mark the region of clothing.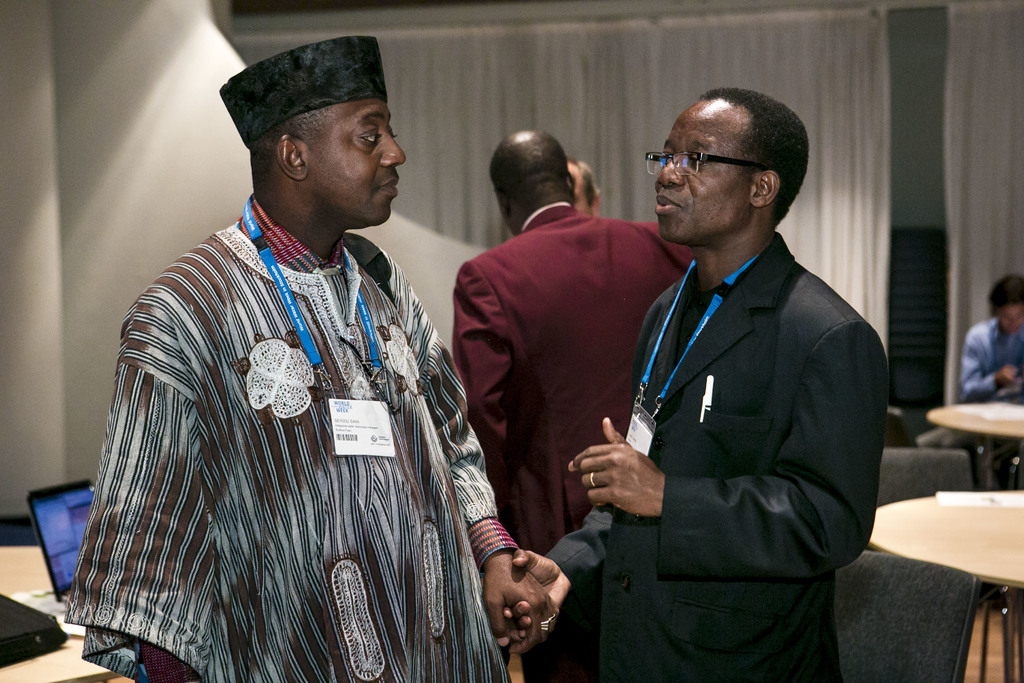
Region: locate(51, 185, 528, 682).
